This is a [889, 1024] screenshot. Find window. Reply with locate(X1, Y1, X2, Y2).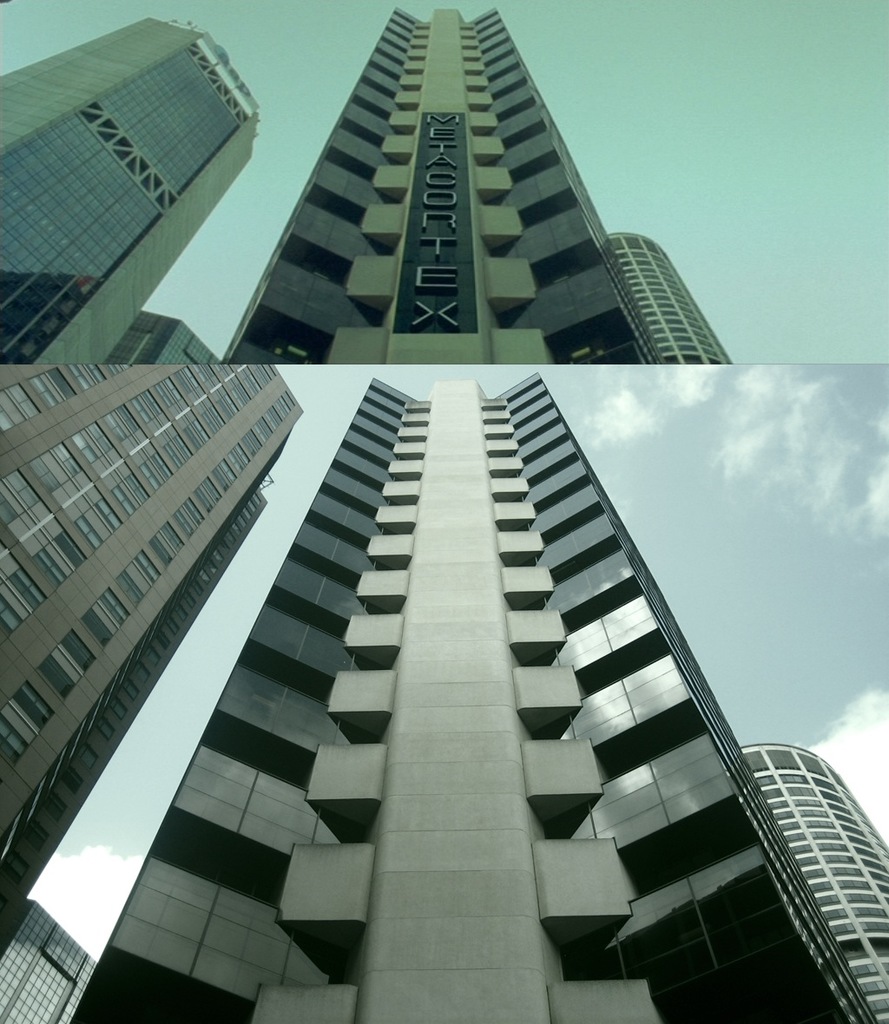
locate(665, 327, 688, 336).
